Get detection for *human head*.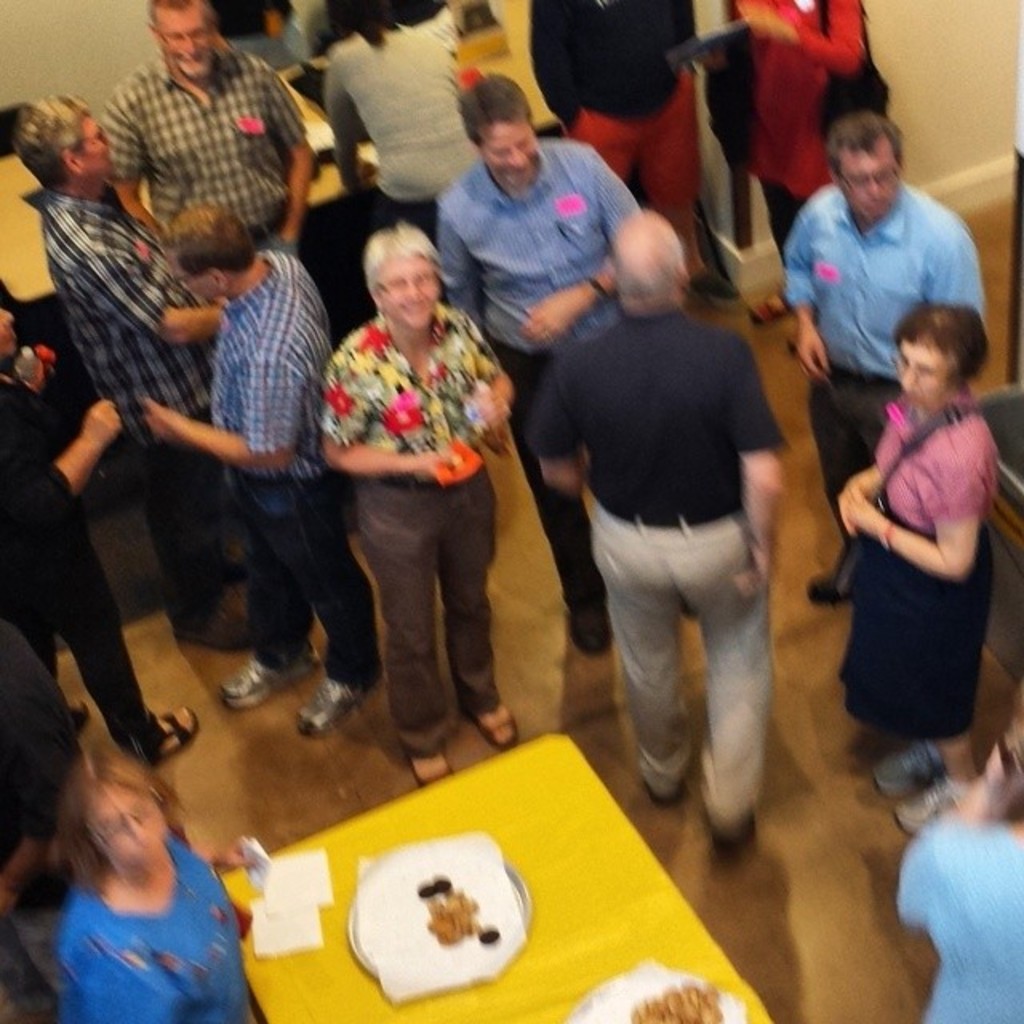
Detection: [x1=824, y1=118, x2=902, y2=224].
